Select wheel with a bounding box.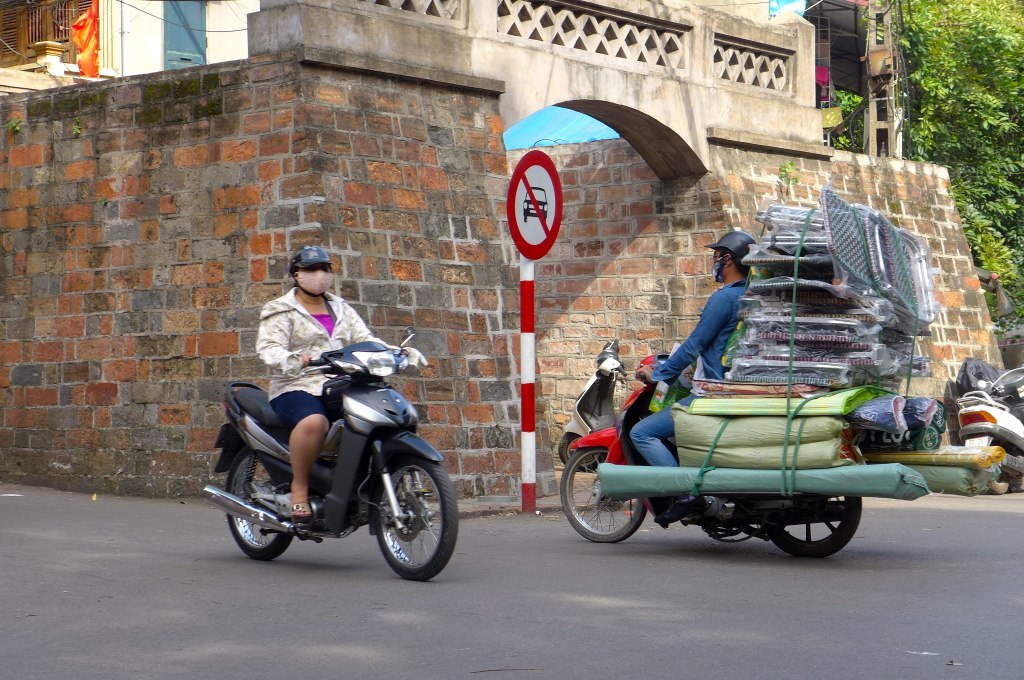
764 492 863 555.
